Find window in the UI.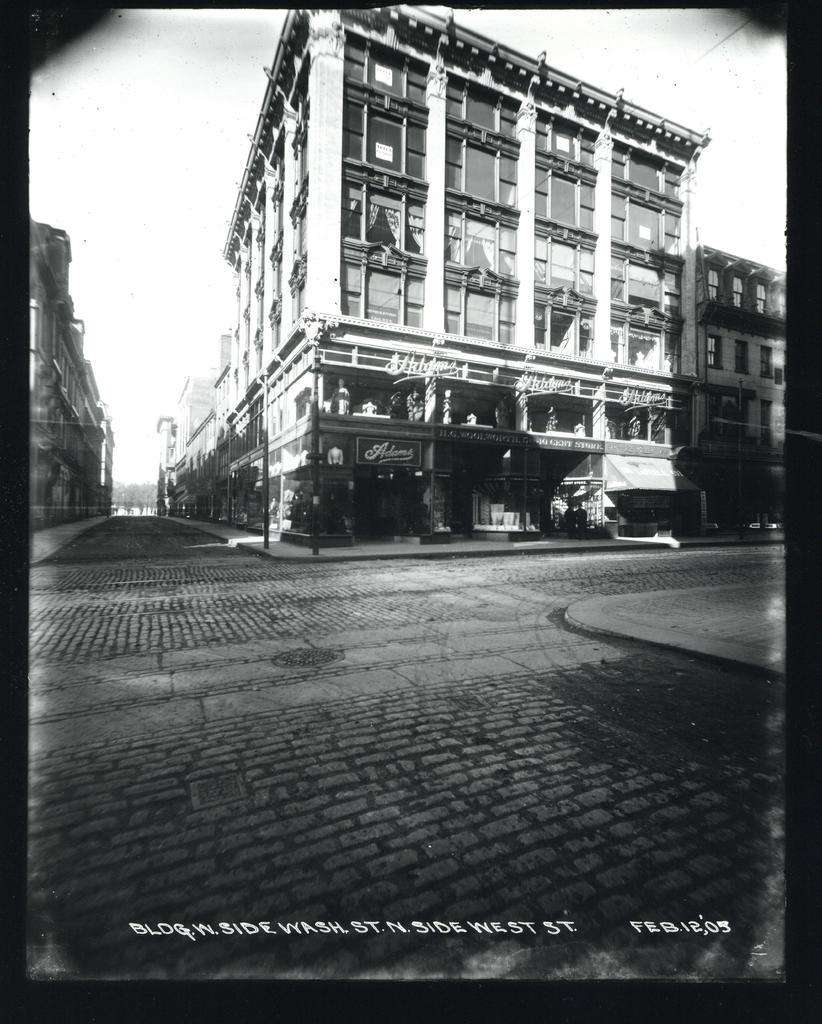
UI element at 256/346/261/369.
